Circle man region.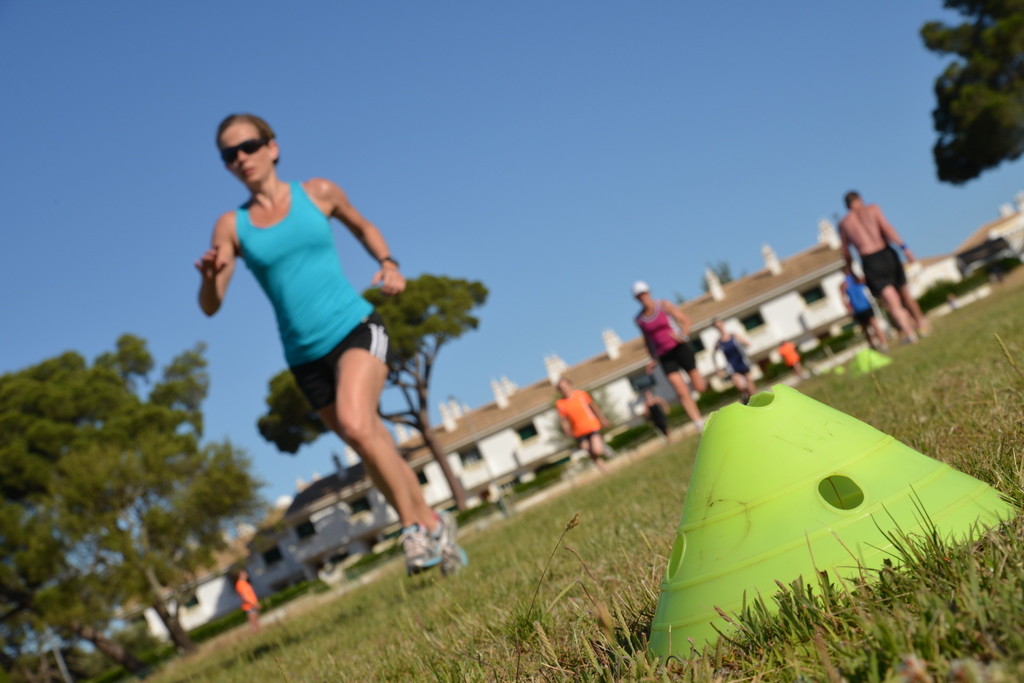
Region: pyautogui.locateOnScreen(554, 378, 610, 471).
